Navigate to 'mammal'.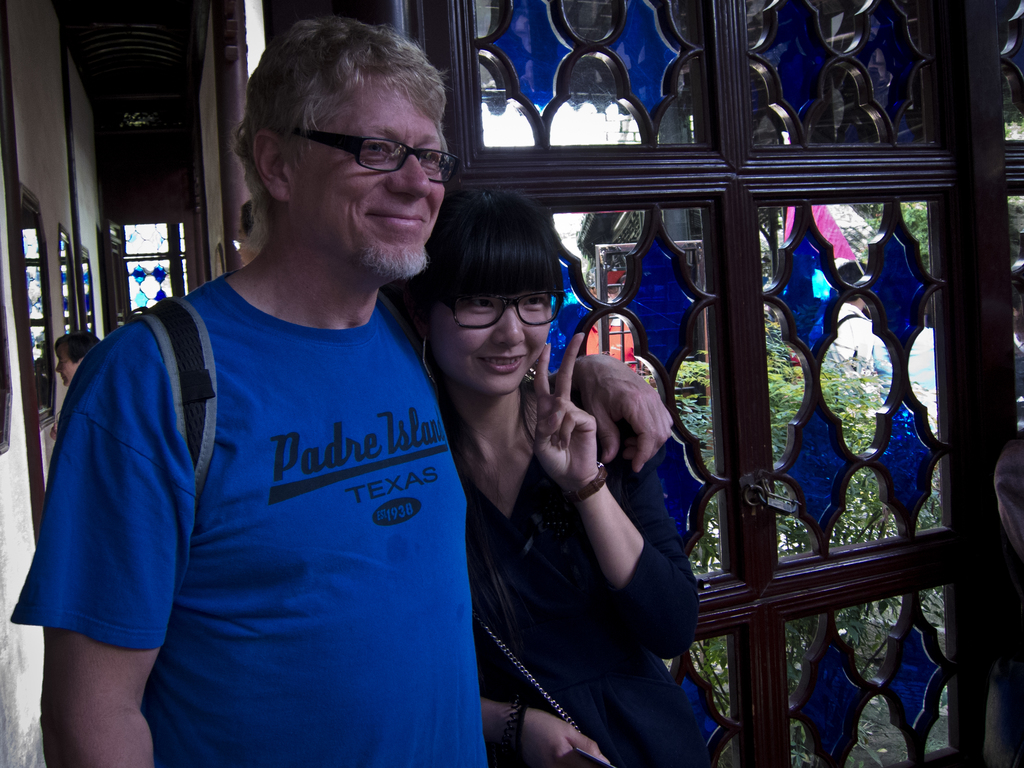
Navigation target: crop(26, 58, 515, 767).
